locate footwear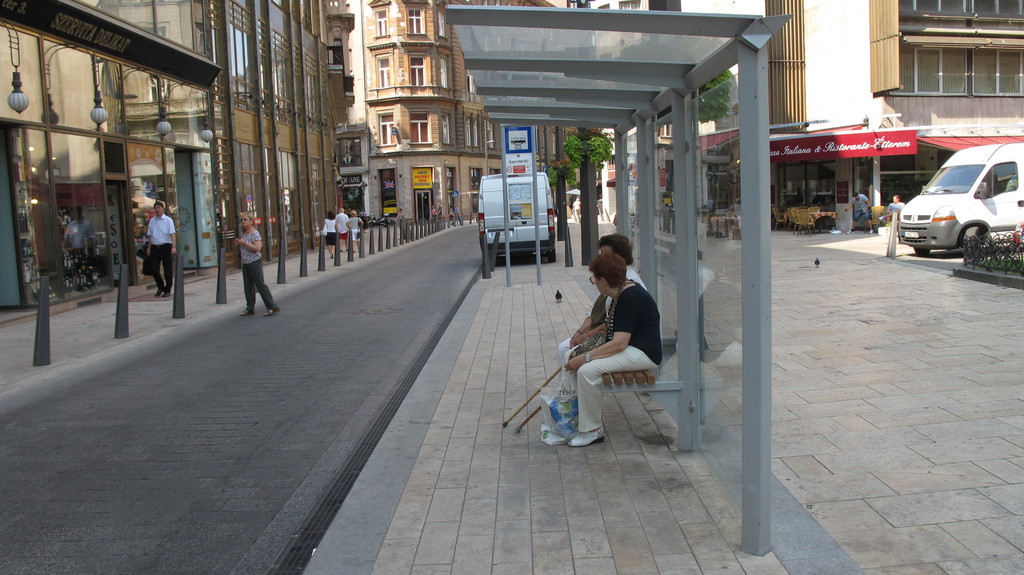
{"x1": 341, "y1": 250, "x2": 344, "y2": 252}
